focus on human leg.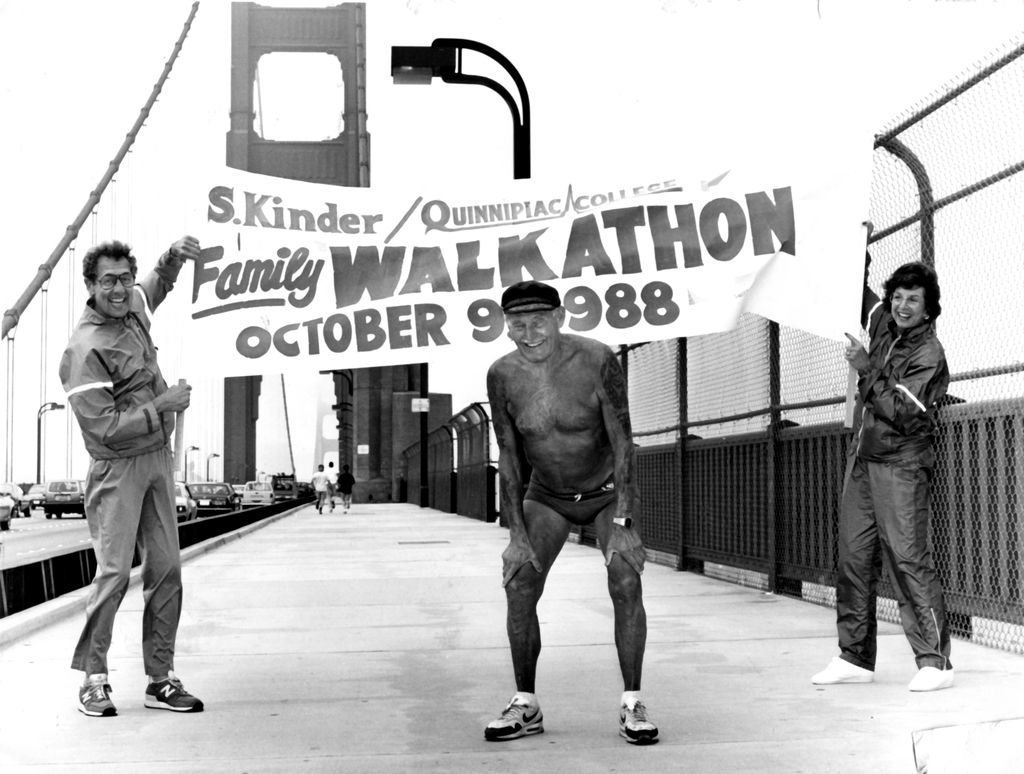
Focused at BBox(868, 440, 950, 688).
